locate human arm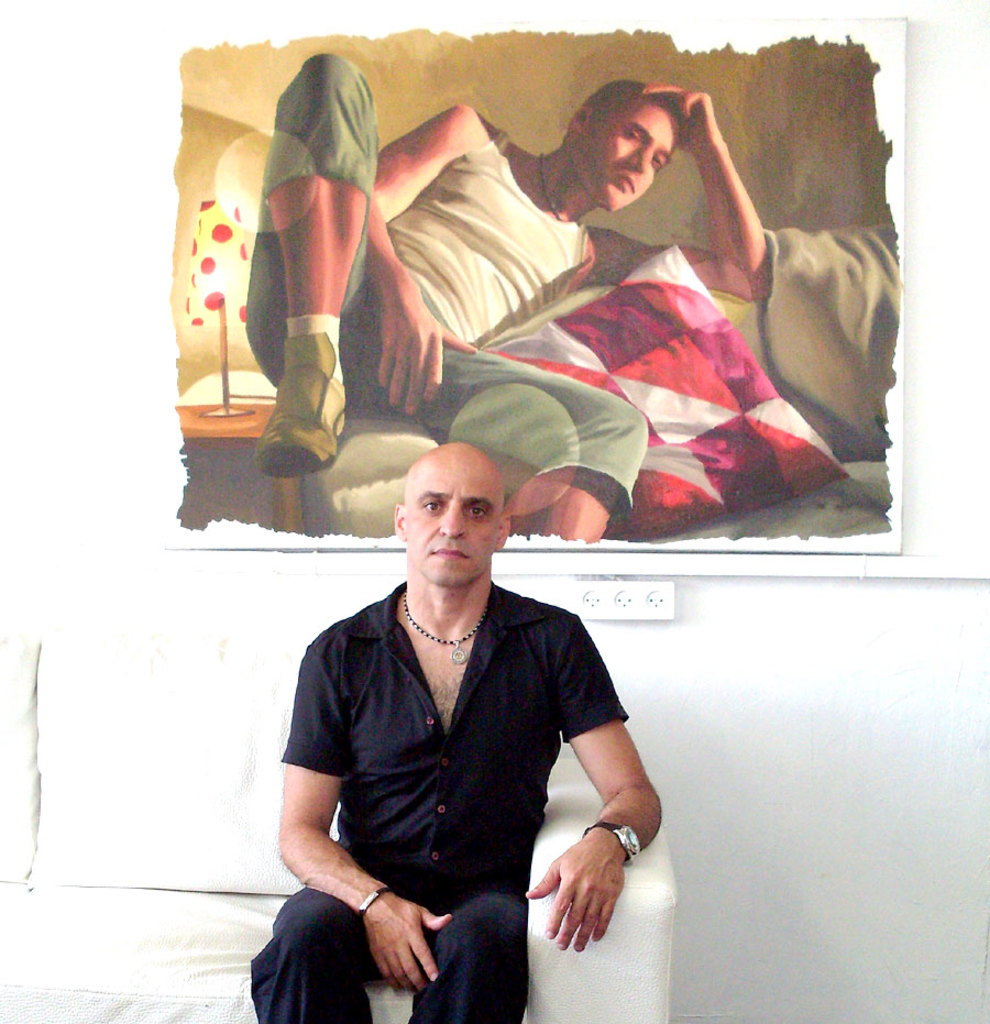
box=[333, 92, 495, 427]
